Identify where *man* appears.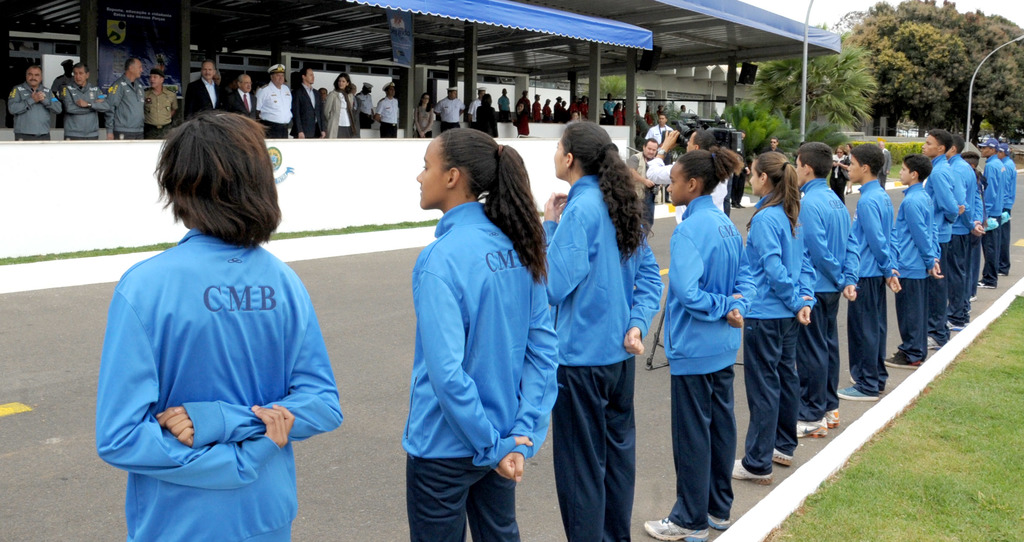
Appears at 975:138:1007:289.
